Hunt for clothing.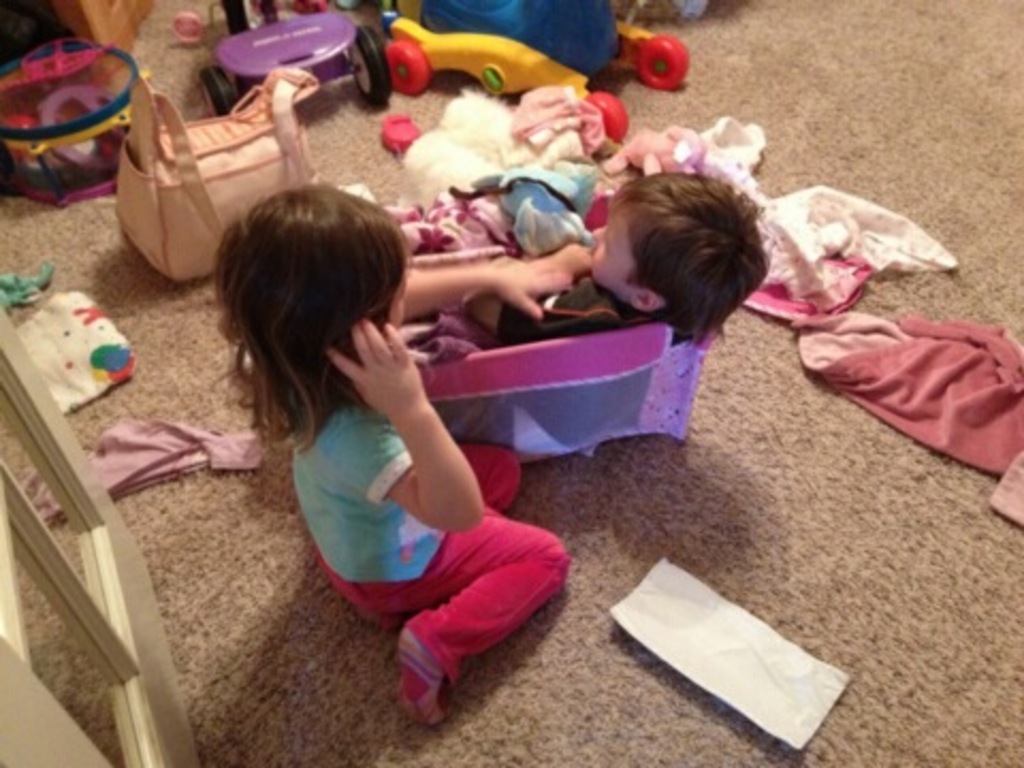
Hunted down at x1=804 y1=309 x2=1022 y2=525.
